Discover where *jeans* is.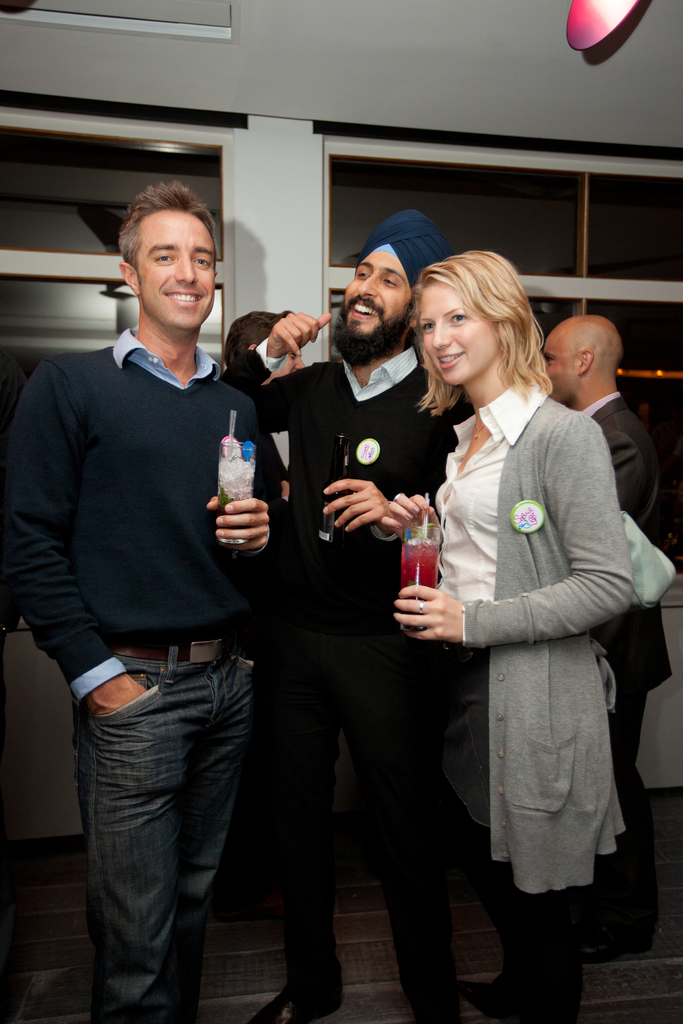
Discovered at {"x1": 70, "y1": 637, "x2": 252, "y2": 1023}.
